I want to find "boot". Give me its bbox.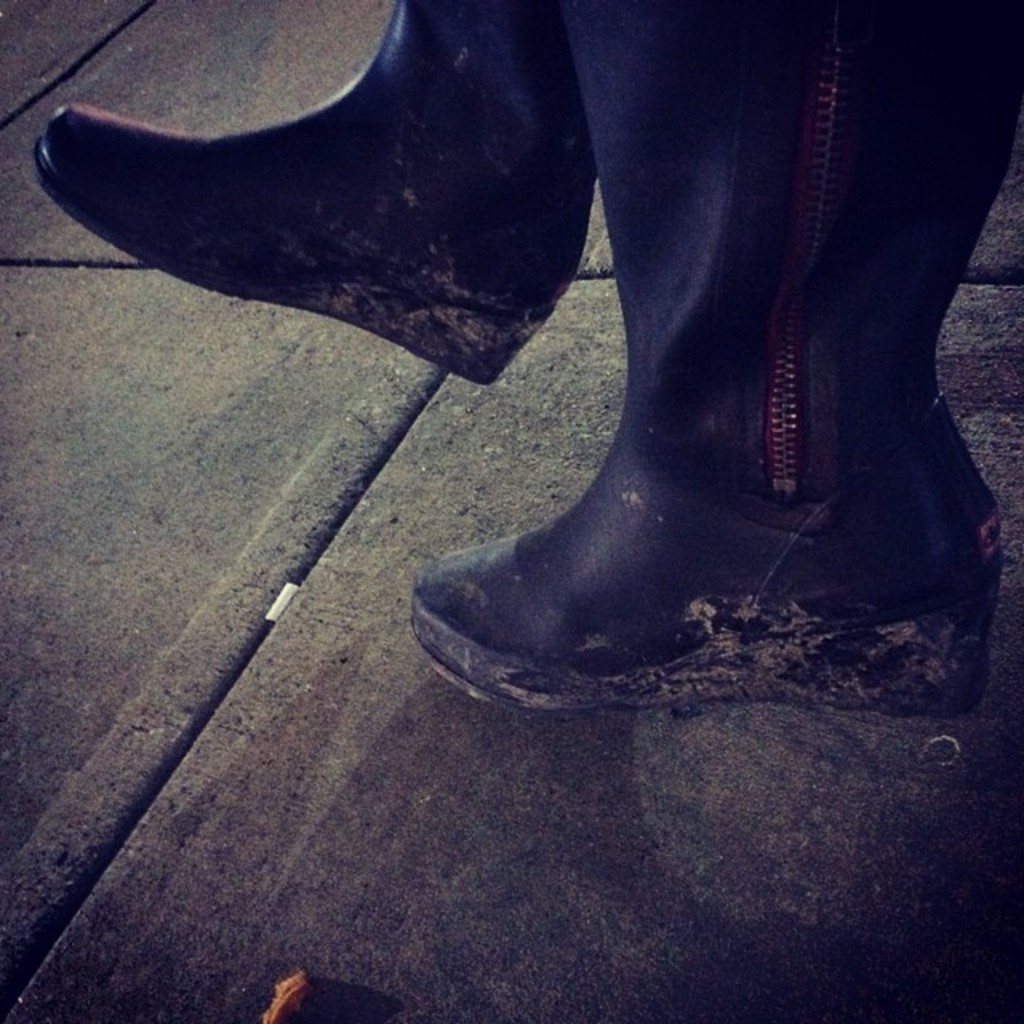
region(405, 0, 1016, 682).
